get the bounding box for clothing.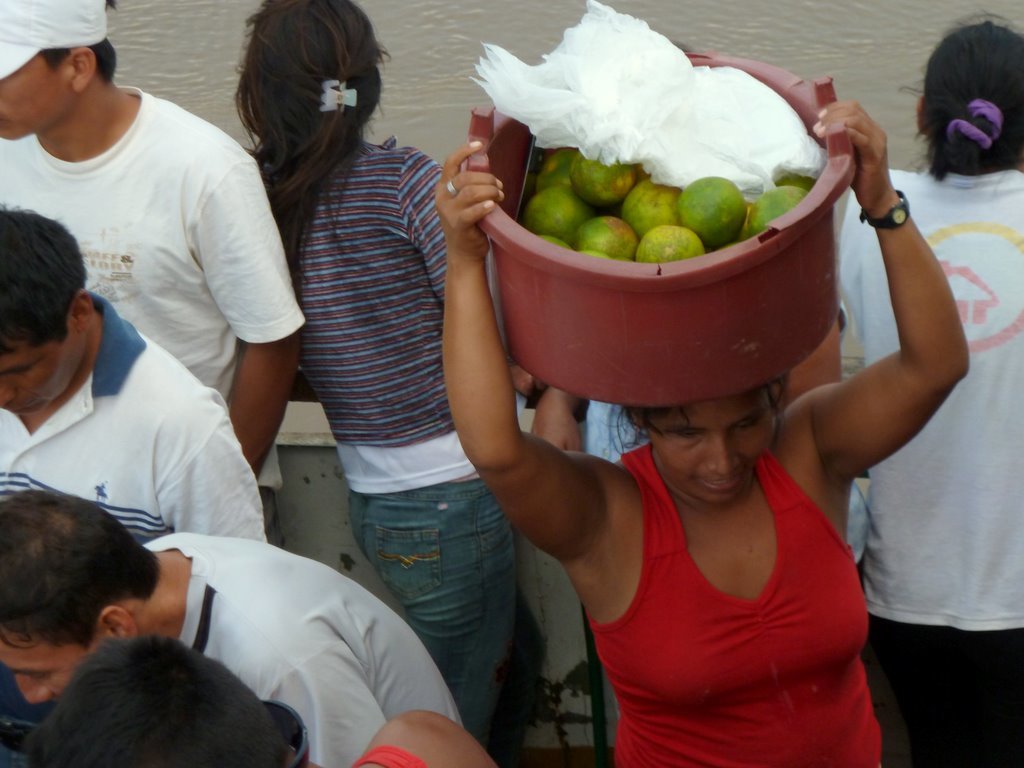
box(142, 527, 465, 767).
